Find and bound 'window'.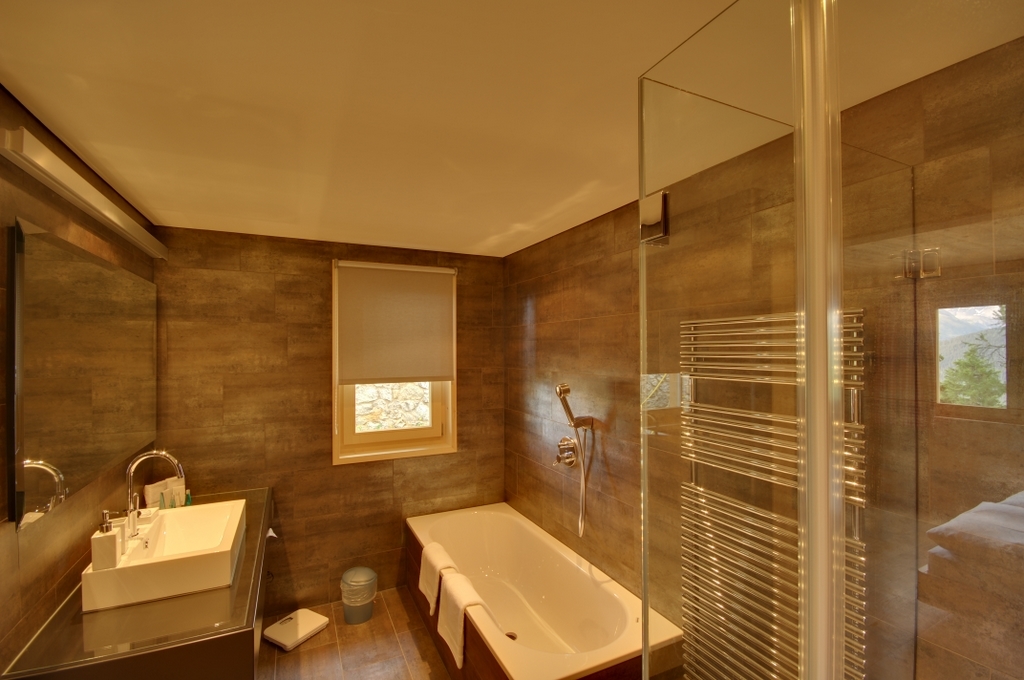
Bound: x1=336 y1=277 x2=470 y2=470.
